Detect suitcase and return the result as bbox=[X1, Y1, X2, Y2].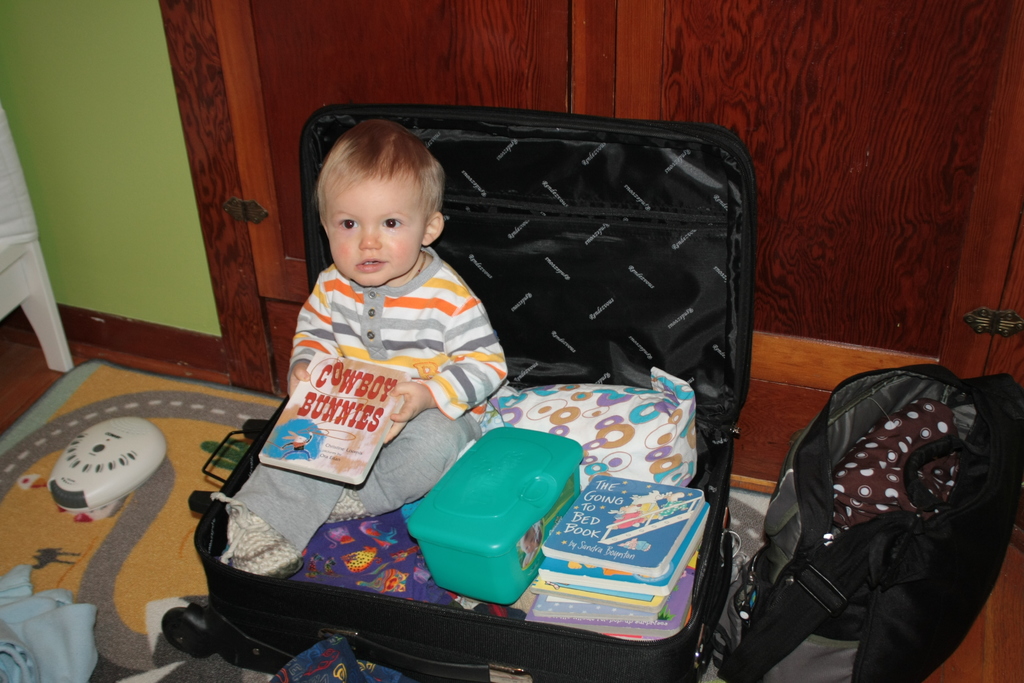
bbox=[157, 99, 756, 682].
